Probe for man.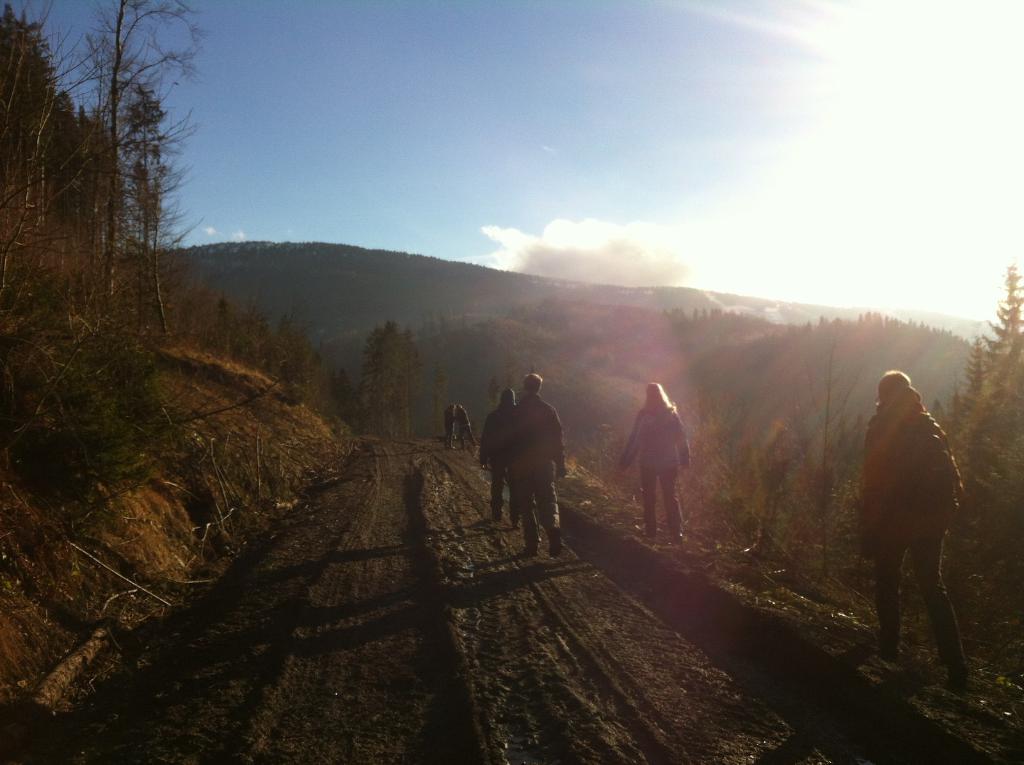
Probe result: [left=859, top=374, right=971, bottom=693].
